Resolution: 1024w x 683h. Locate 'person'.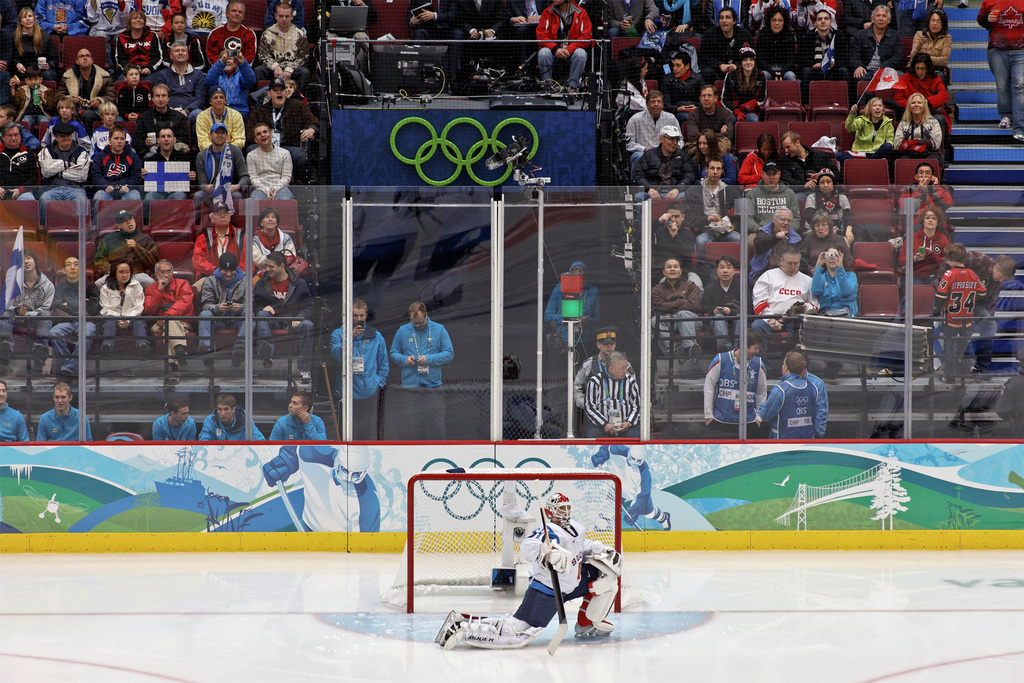
<box>0,384,28,442</box>.
